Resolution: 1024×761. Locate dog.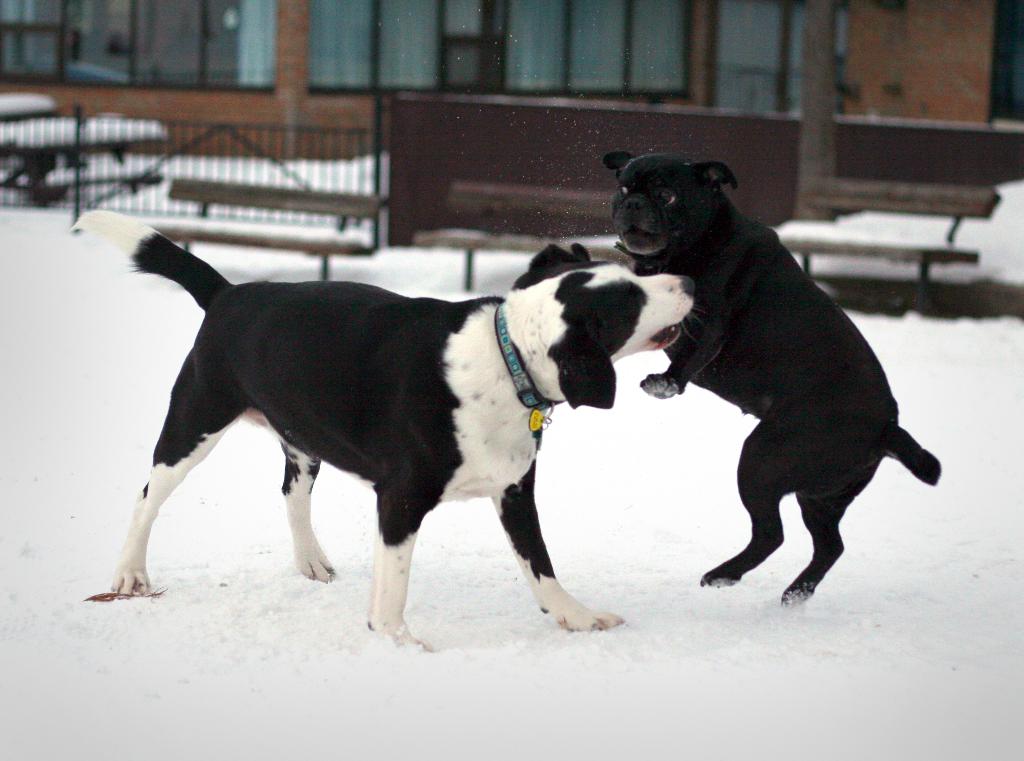
detection(529, 148, 943, 605).
